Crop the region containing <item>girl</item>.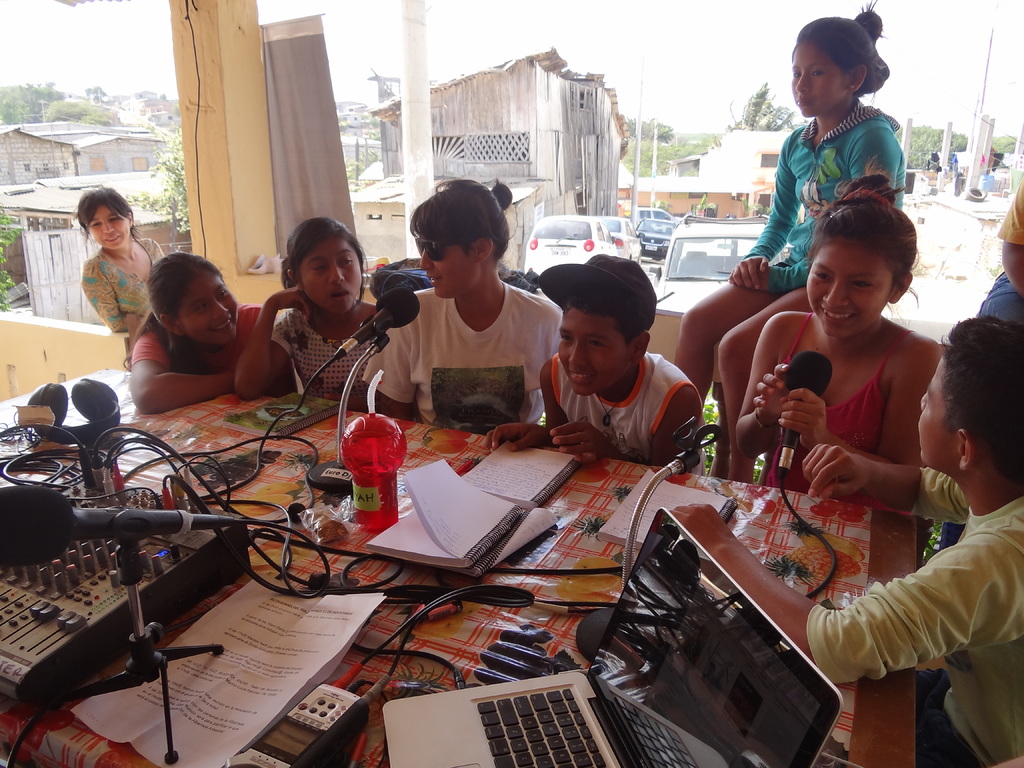
Crop region: bbox(132, 259, 264, 415).
